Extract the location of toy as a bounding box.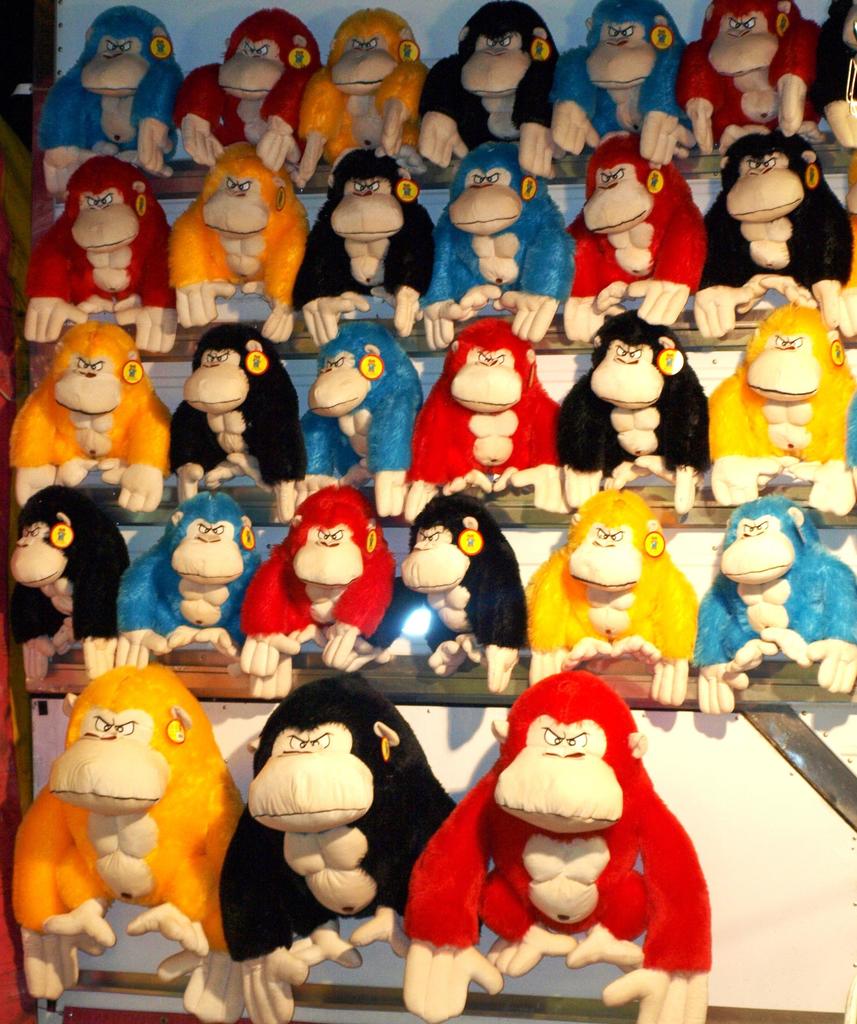
detection(220, 676, 456, 1023).
